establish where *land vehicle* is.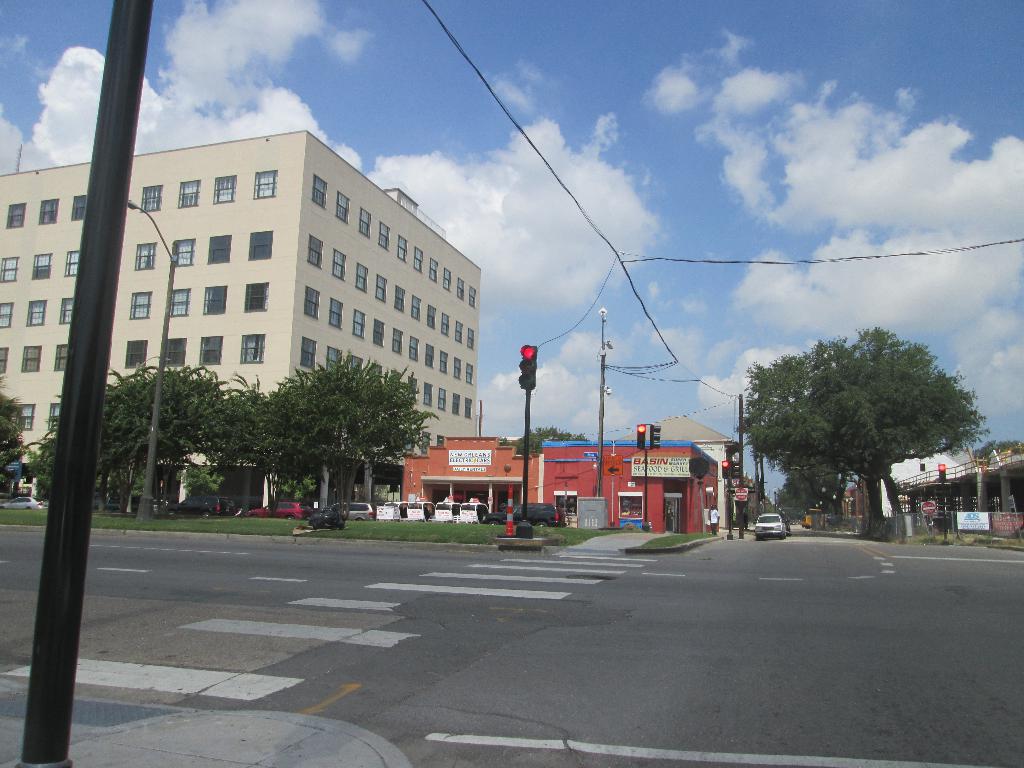
Established at 250 501 310 516.
